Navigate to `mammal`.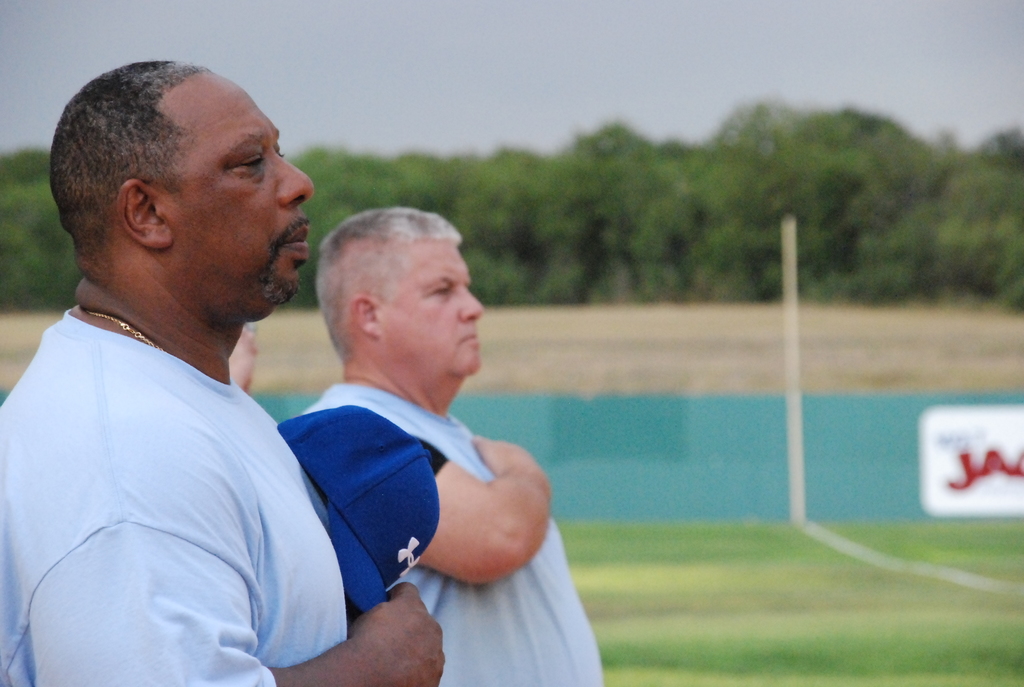
Navigation target: x1=0, y1=59, x2=447, y2=686.
